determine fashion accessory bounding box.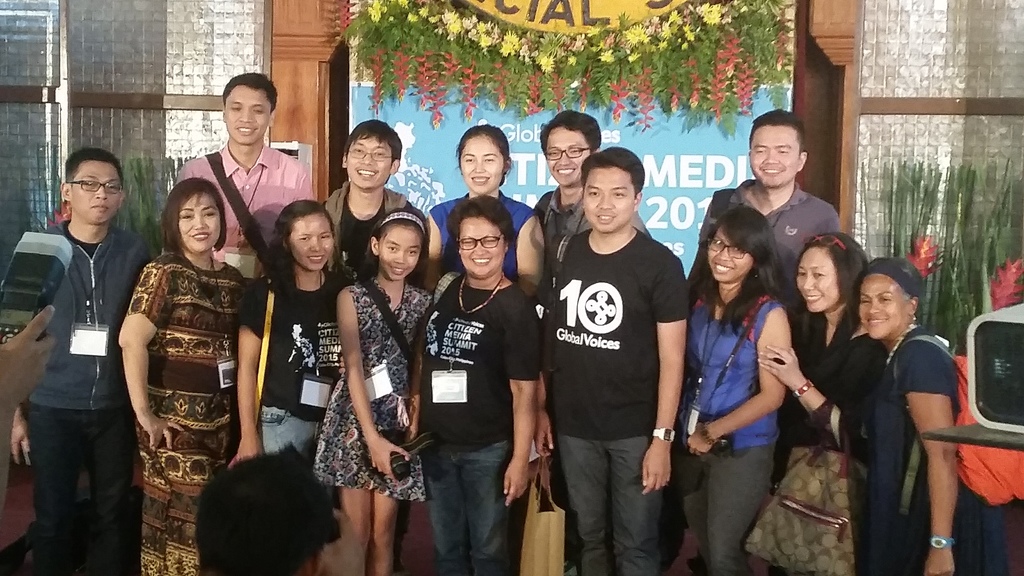
Determined: 379 209 428 230.
